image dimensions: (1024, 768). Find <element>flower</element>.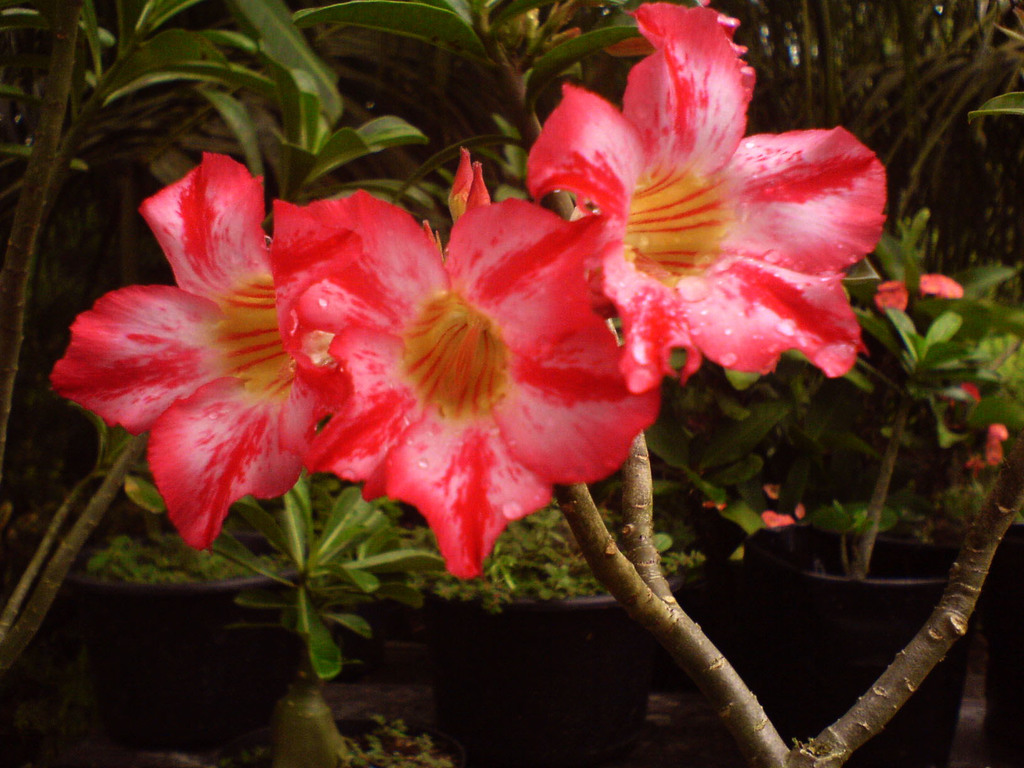
BBox(866, 278, 907, 316).
